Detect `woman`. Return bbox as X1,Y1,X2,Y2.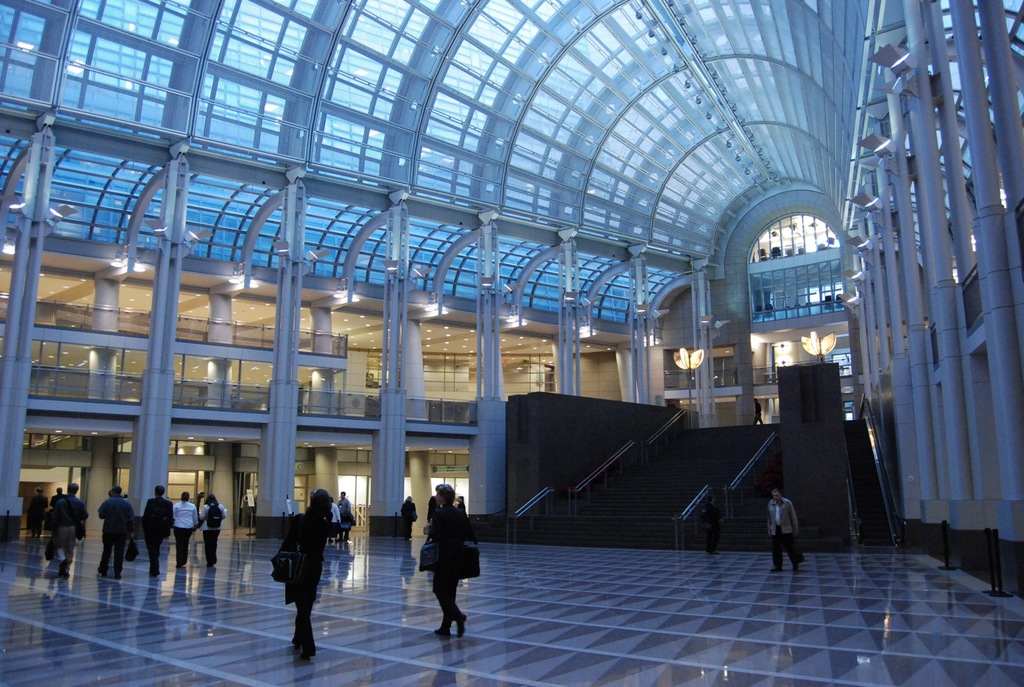
420,485,470,636.
